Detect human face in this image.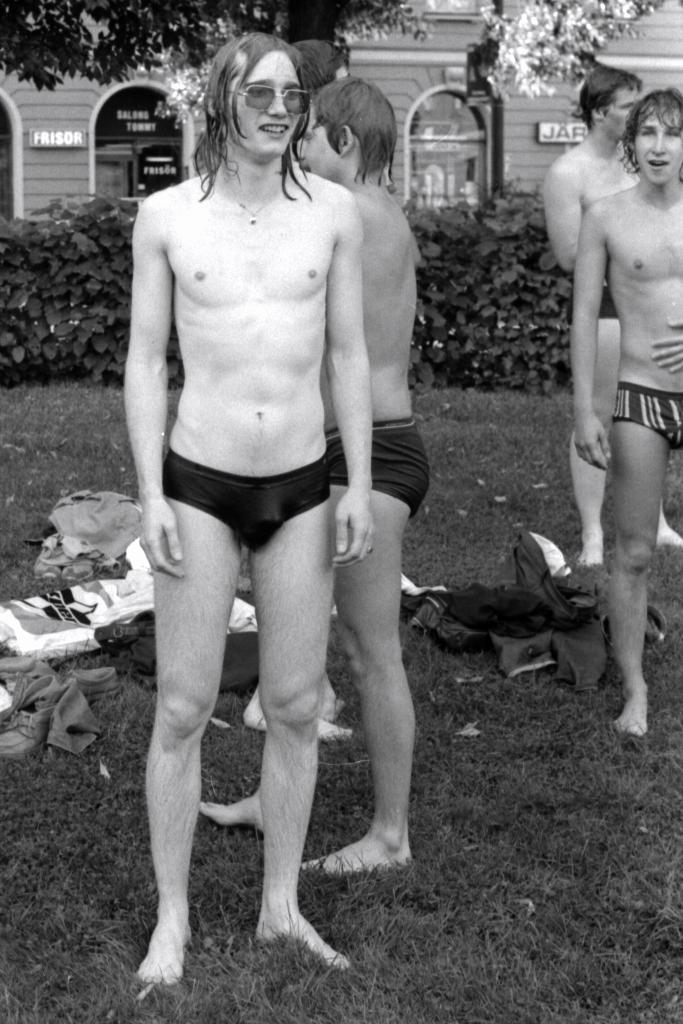
Detection: (left=299, top=102, right=337, bottom=174).
